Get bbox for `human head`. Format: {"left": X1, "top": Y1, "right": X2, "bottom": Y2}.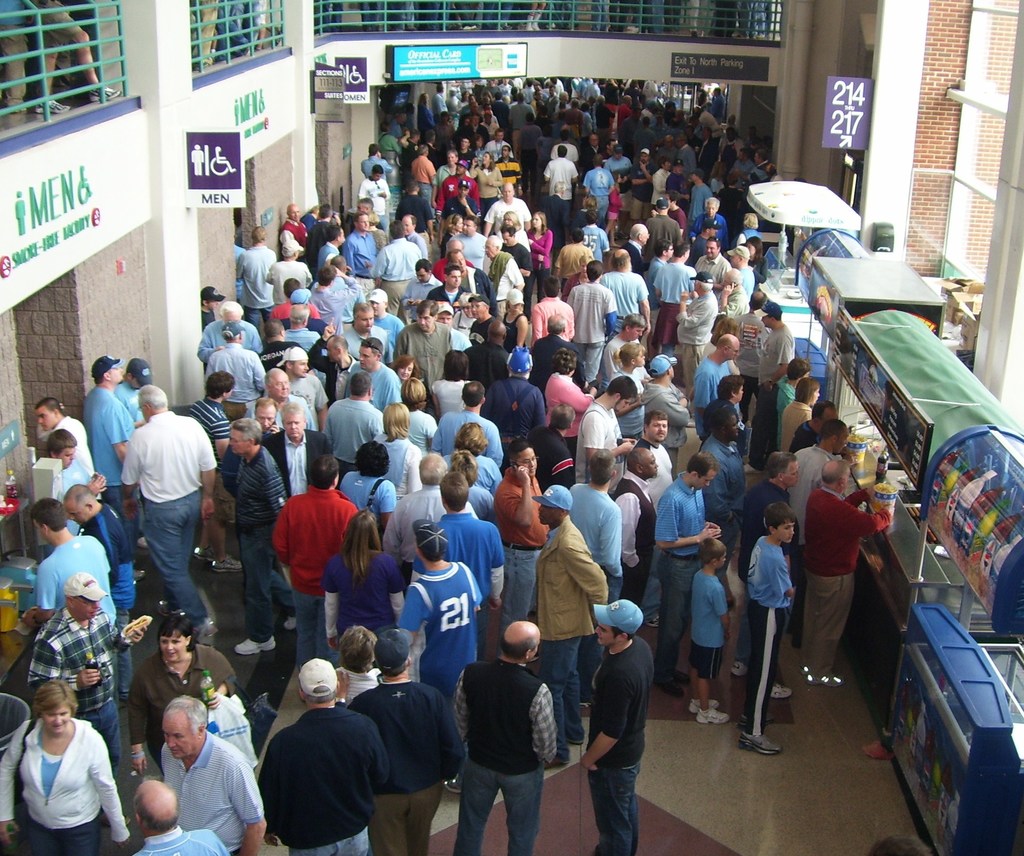
{"left": 481, "top": 233, "right": 506, "bottom": 260}.
